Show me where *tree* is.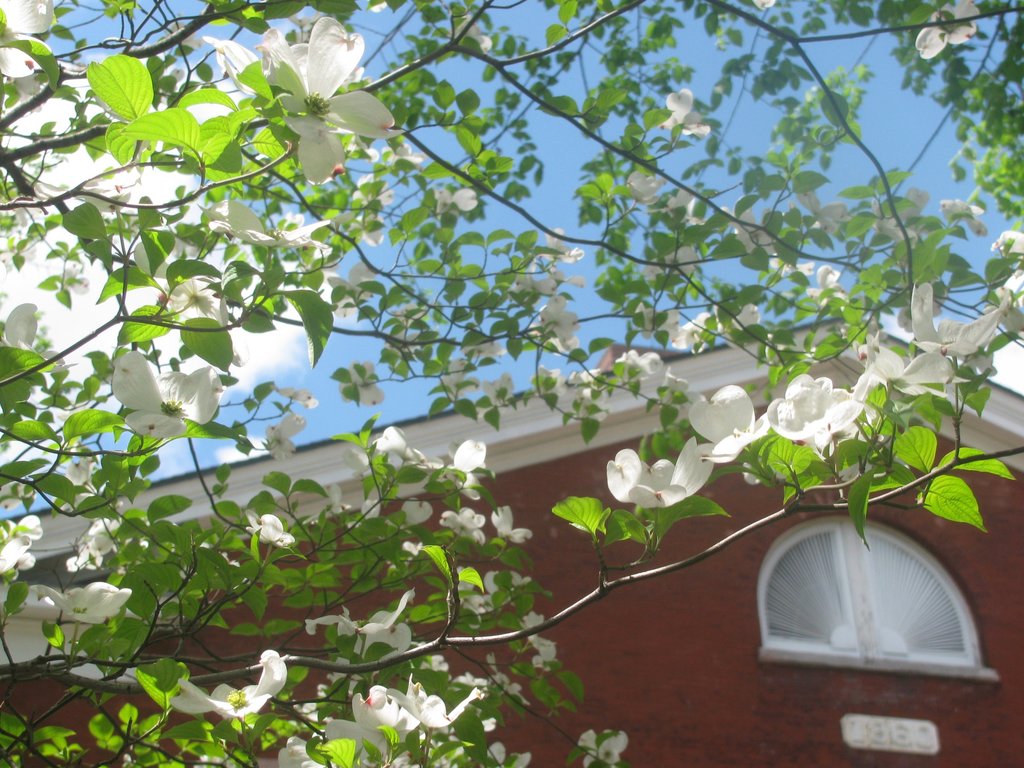
*tree* is at bbox=[28, 0, 1023, 753].
